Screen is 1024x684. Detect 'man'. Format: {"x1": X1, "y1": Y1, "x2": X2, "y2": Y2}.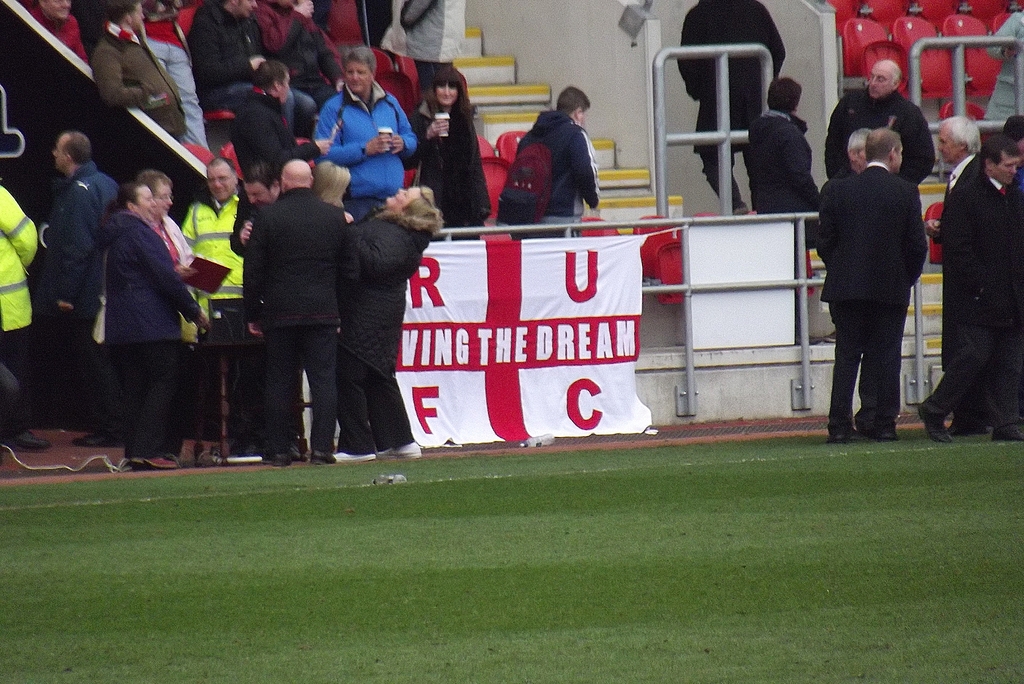
{"x1": 376, "y1": 0, "x2": 465, "y2": 96}.
